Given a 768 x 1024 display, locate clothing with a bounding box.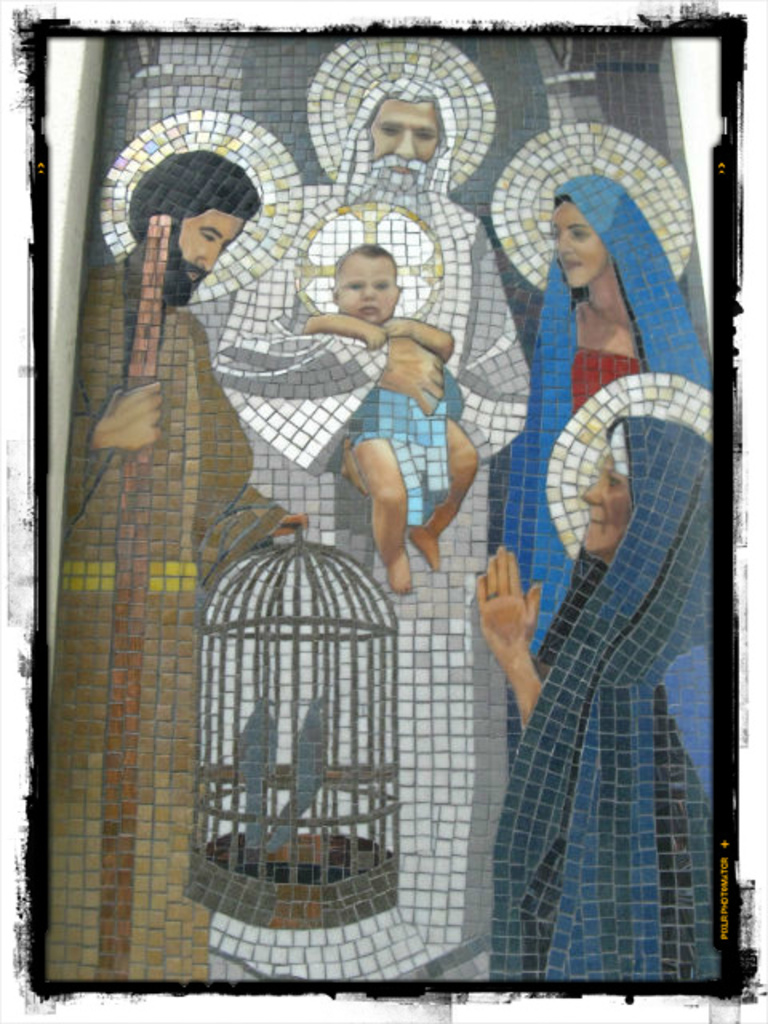
Located: 53 226 280 984.
